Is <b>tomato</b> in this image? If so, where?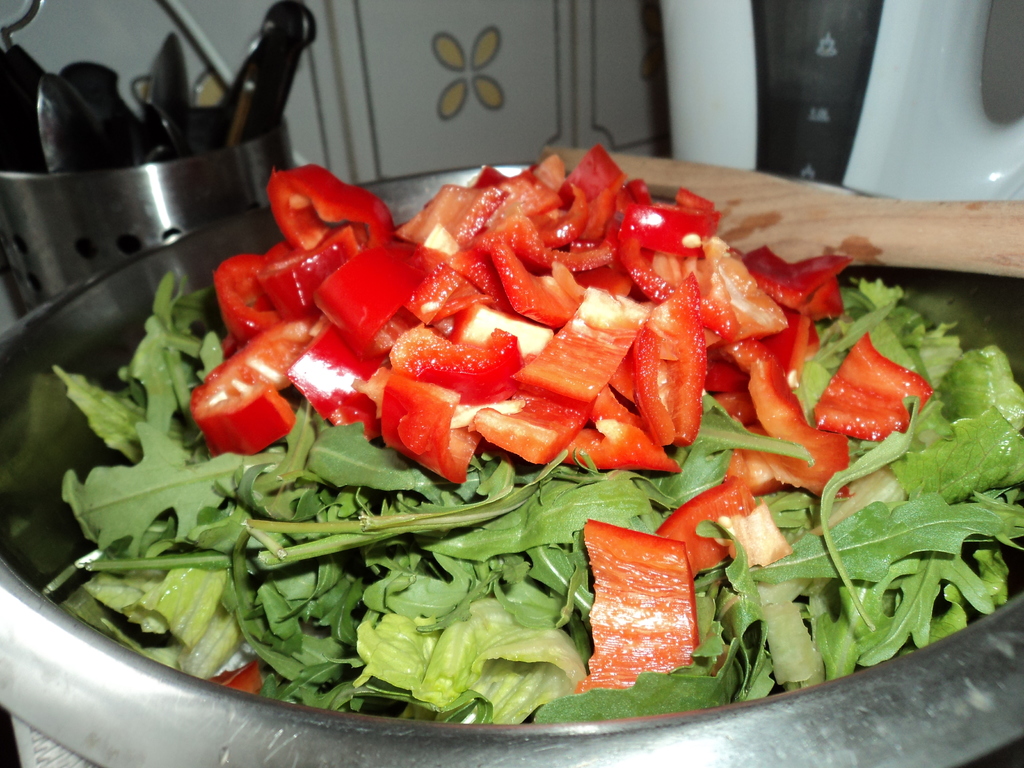
Yes, at x1=548 y1=522 x2=700 y2=693.
